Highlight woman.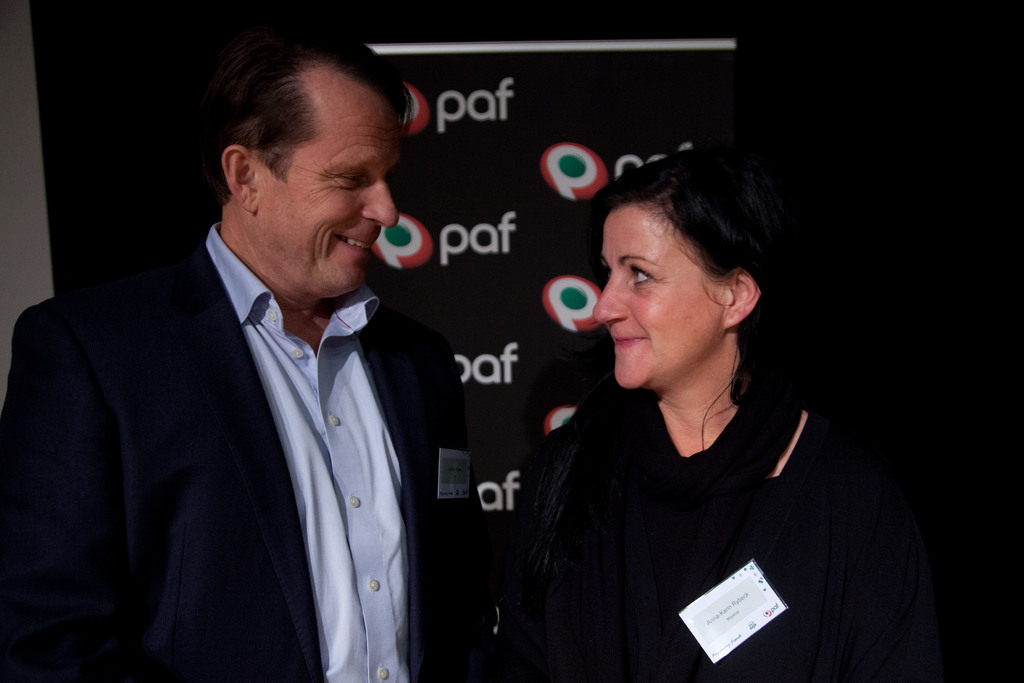
Highlighted region: Rect(478, 109, 940, 667).
